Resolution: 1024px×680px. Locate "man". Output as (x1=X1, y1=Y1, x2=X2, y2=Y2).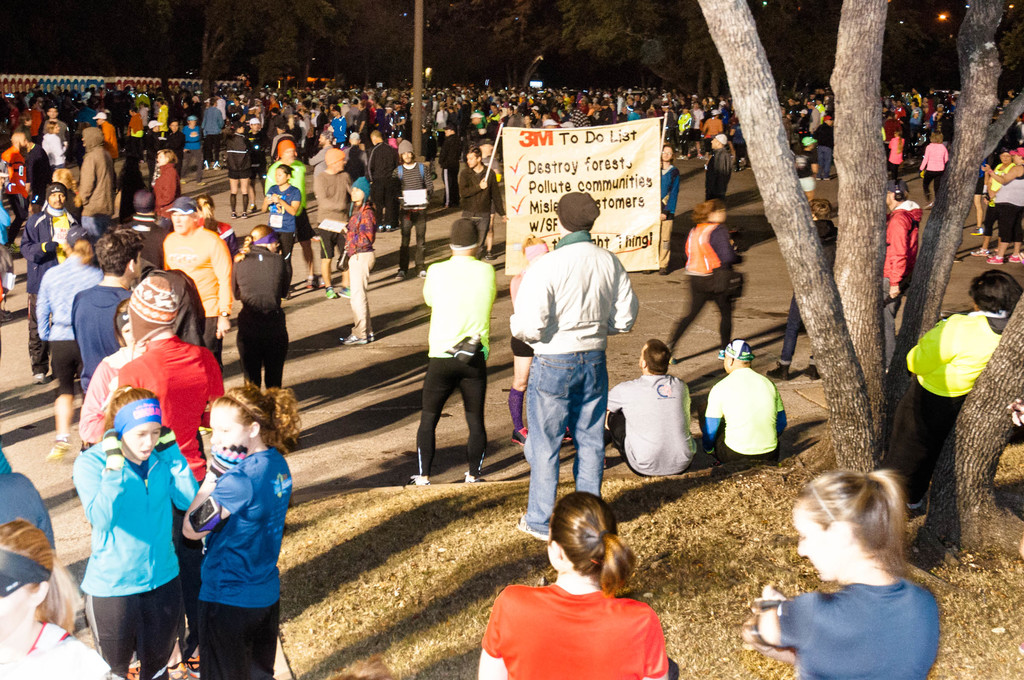
(x1=389, y1=140, x2=434, y2=280).
